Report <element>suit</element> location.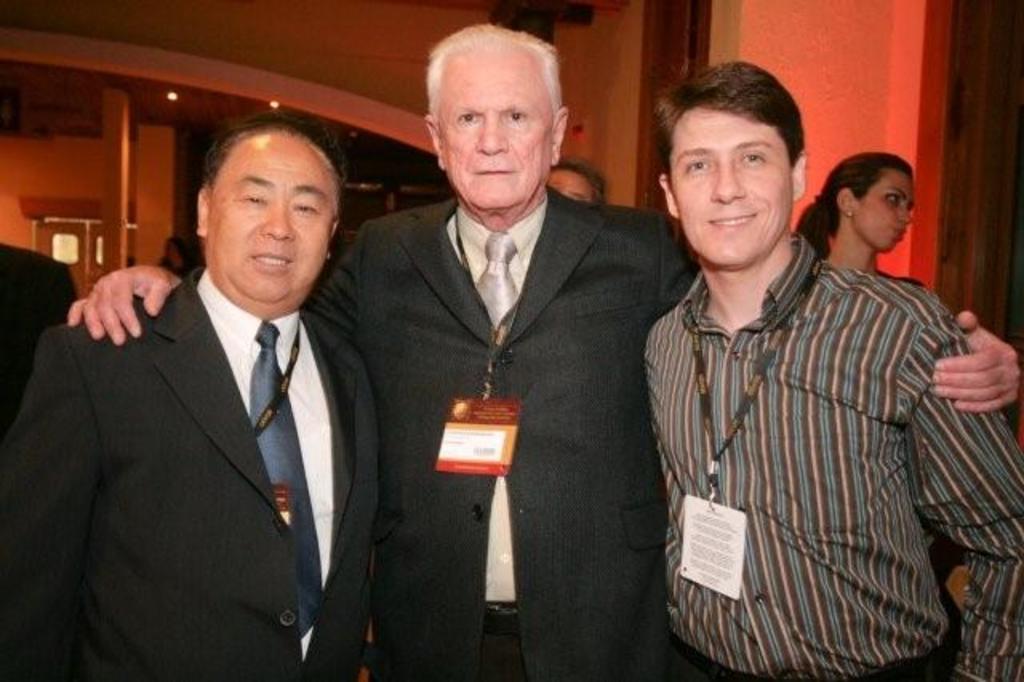
Report: box=[306, 56, 690, 671].
